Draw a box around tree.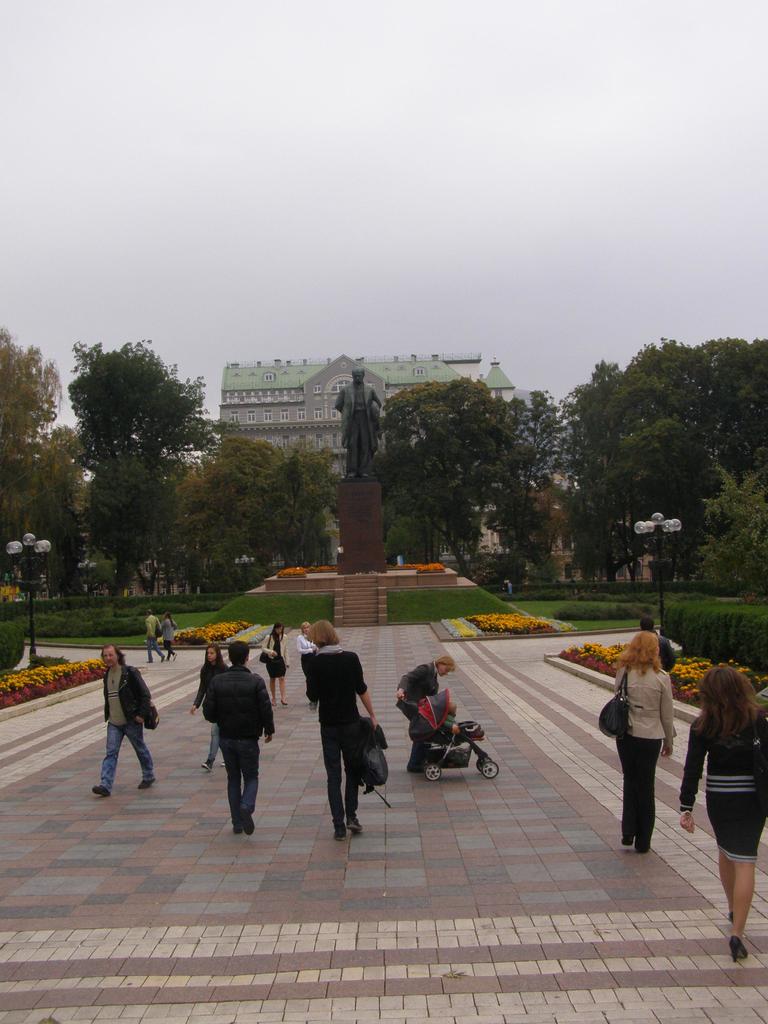
crop(493, 389, 591, 627).
